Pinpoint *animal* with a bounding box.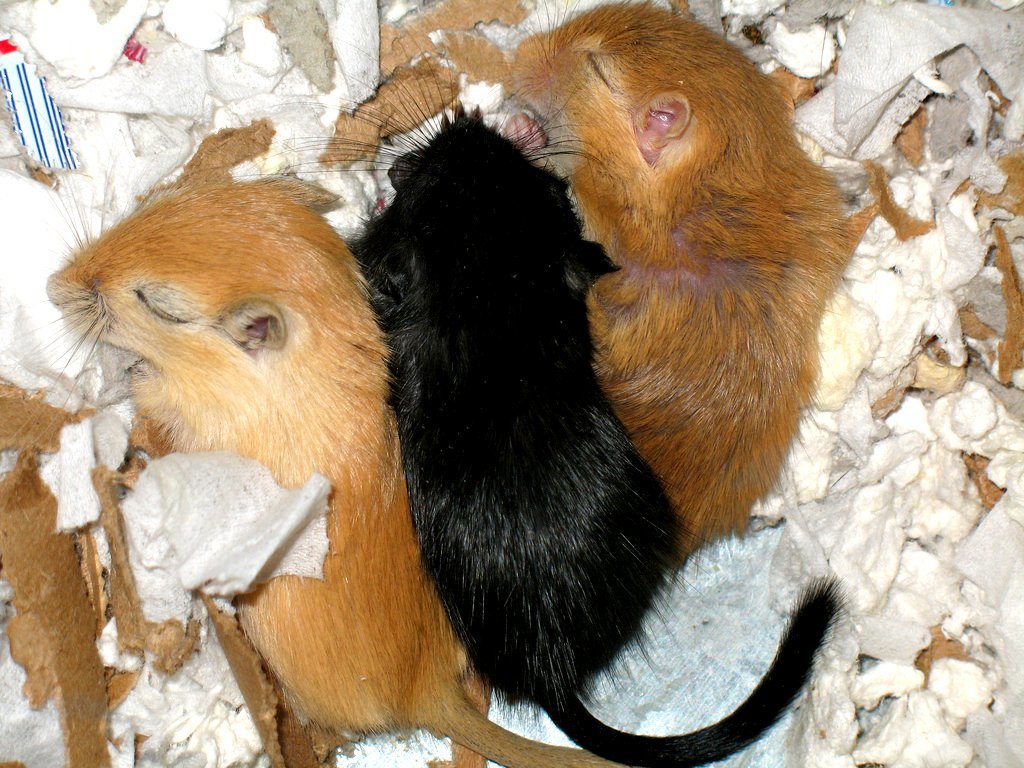
locate(0, 118, 631, 767).
